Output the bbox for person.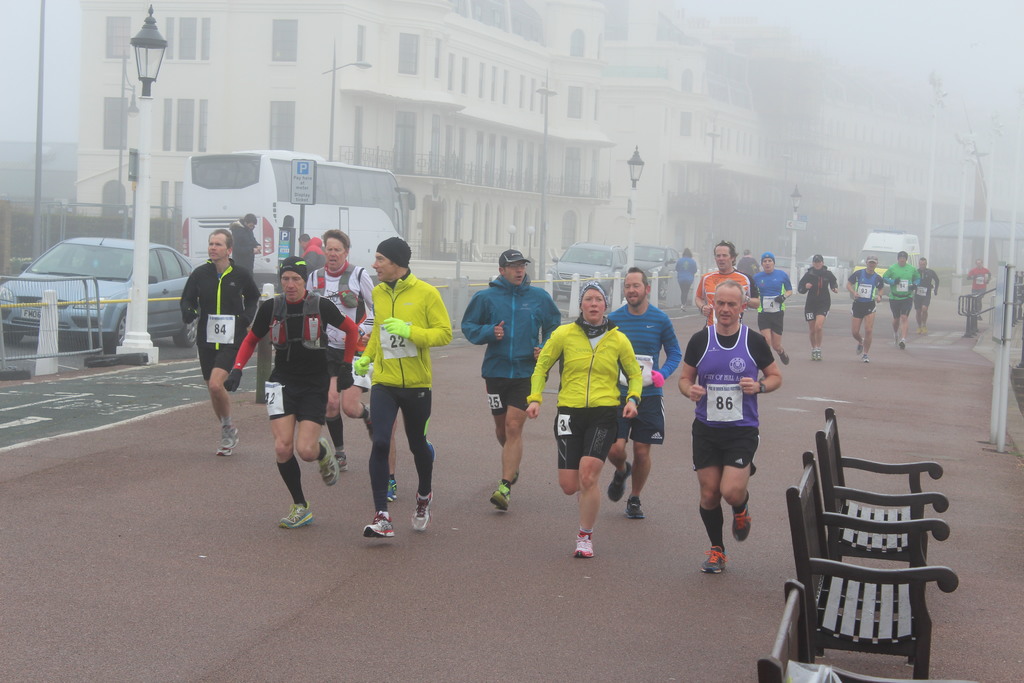
Rect(742, 252, 796, 369).
